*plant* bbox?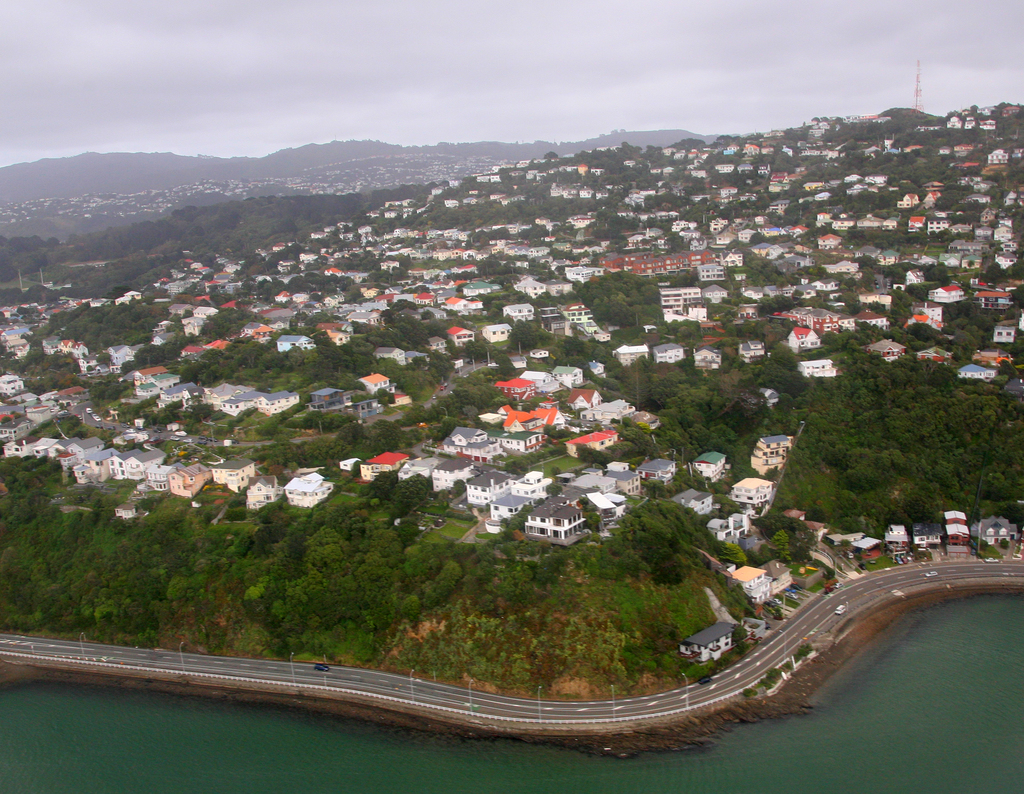
x1=683 y1=658 x2=716 y2=683
